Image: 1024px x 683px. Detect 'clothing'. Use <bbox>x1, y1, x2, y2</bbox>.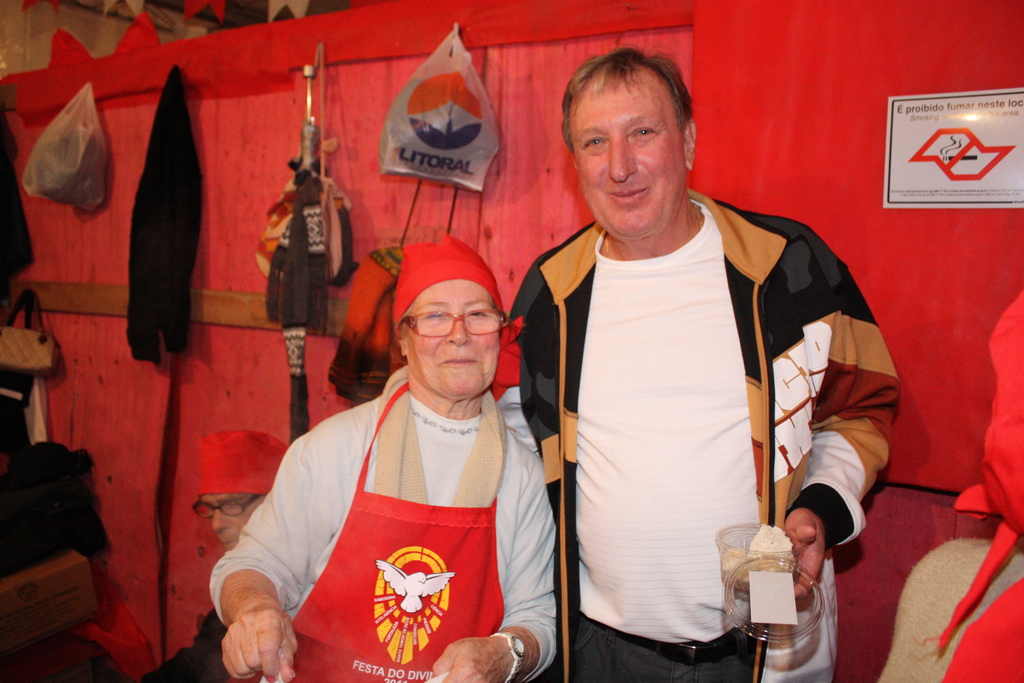
<bbox>883, 288, 1023, 682</bbox>.
